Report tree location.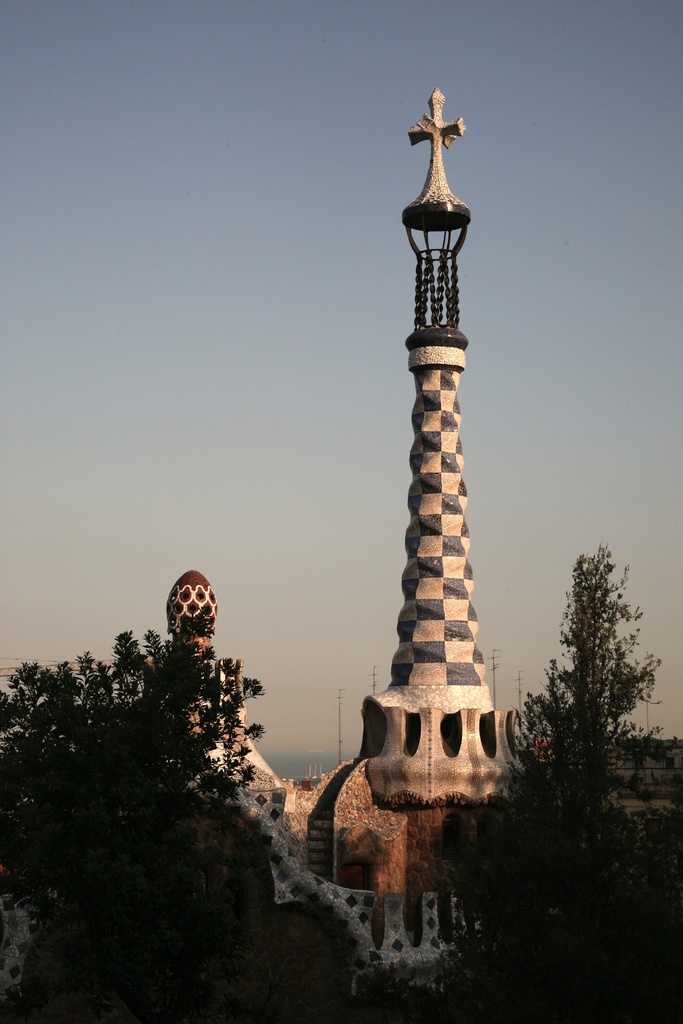
Report: box=[357, 944, 682, 1023].
